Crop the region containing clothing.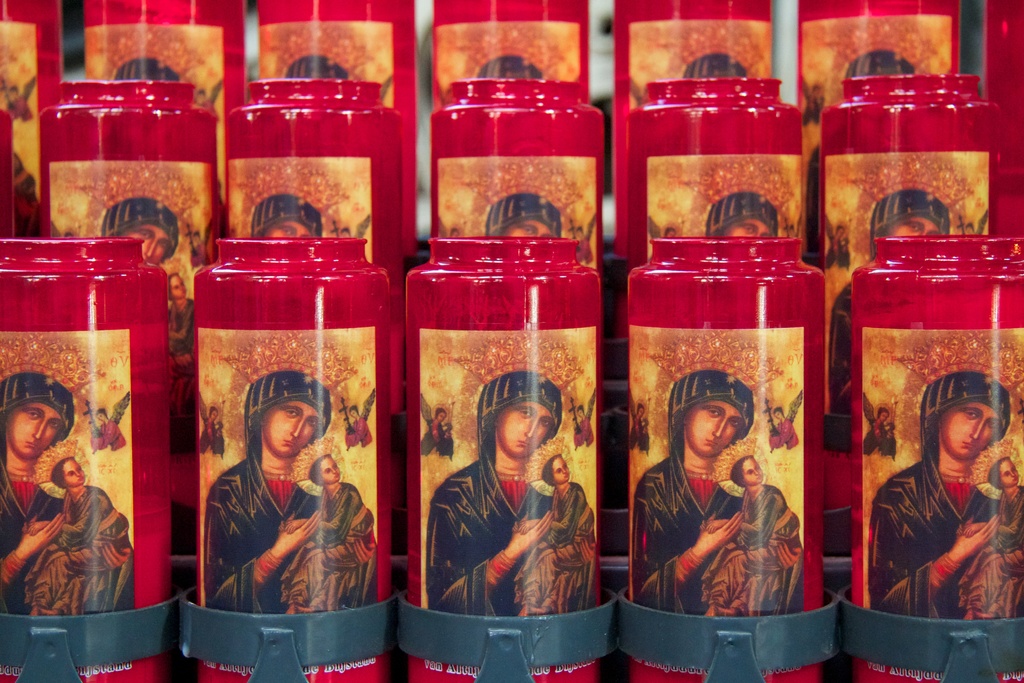
Crop region: bbox(829, 190, 954, 420).
